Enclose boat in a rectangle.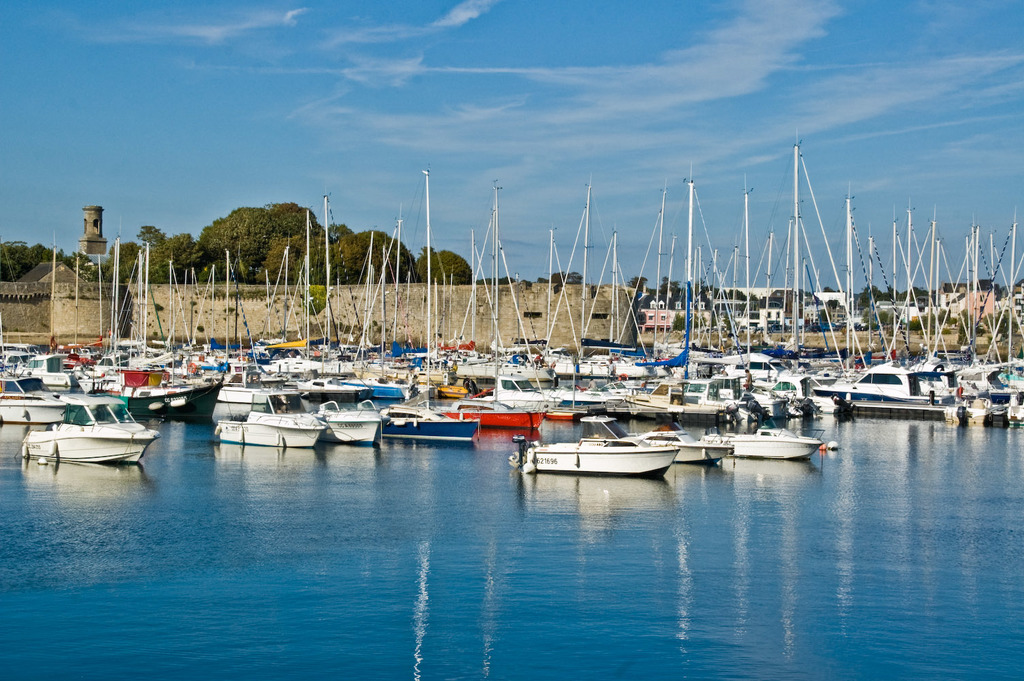
bbox=[434, 180, 549, 429].
